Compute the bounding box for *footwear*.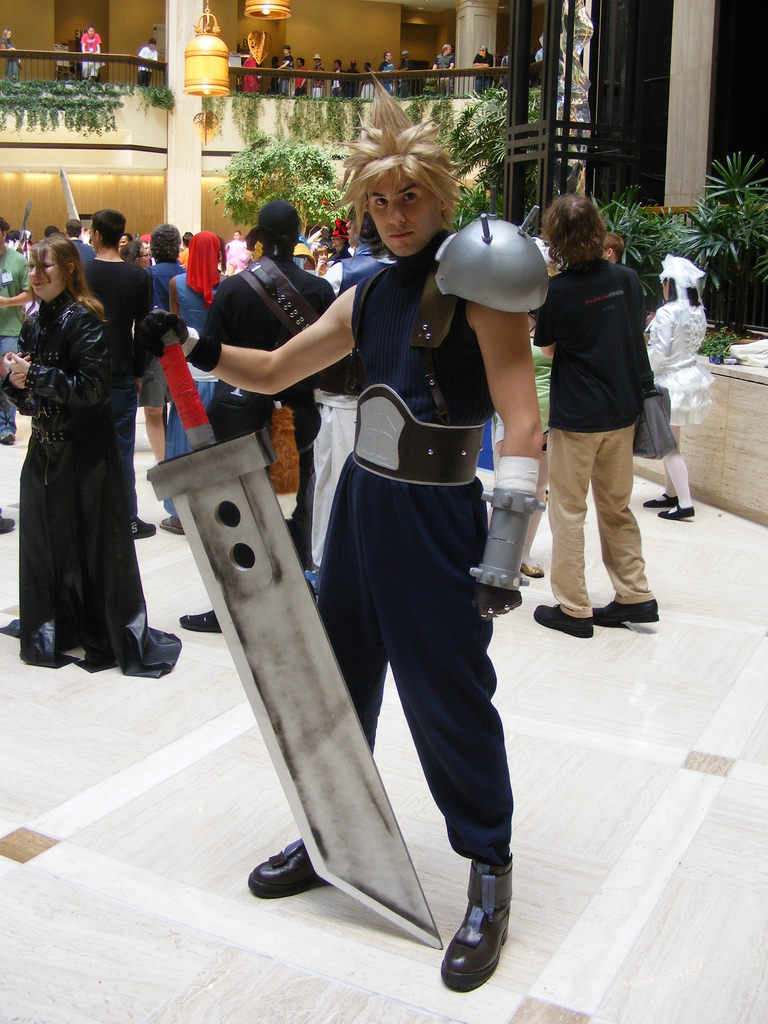
[x1=640, y1=488, x2=680, y2=512].
